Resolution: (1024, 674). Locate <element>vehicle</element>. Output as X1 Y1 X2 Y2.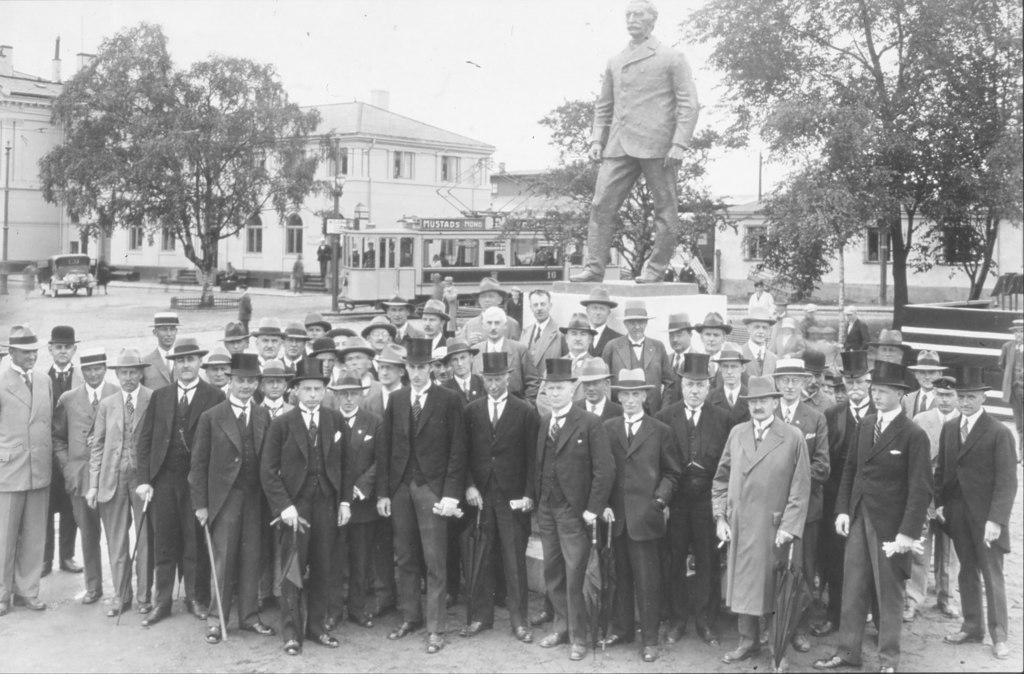
36 248 94 294.
